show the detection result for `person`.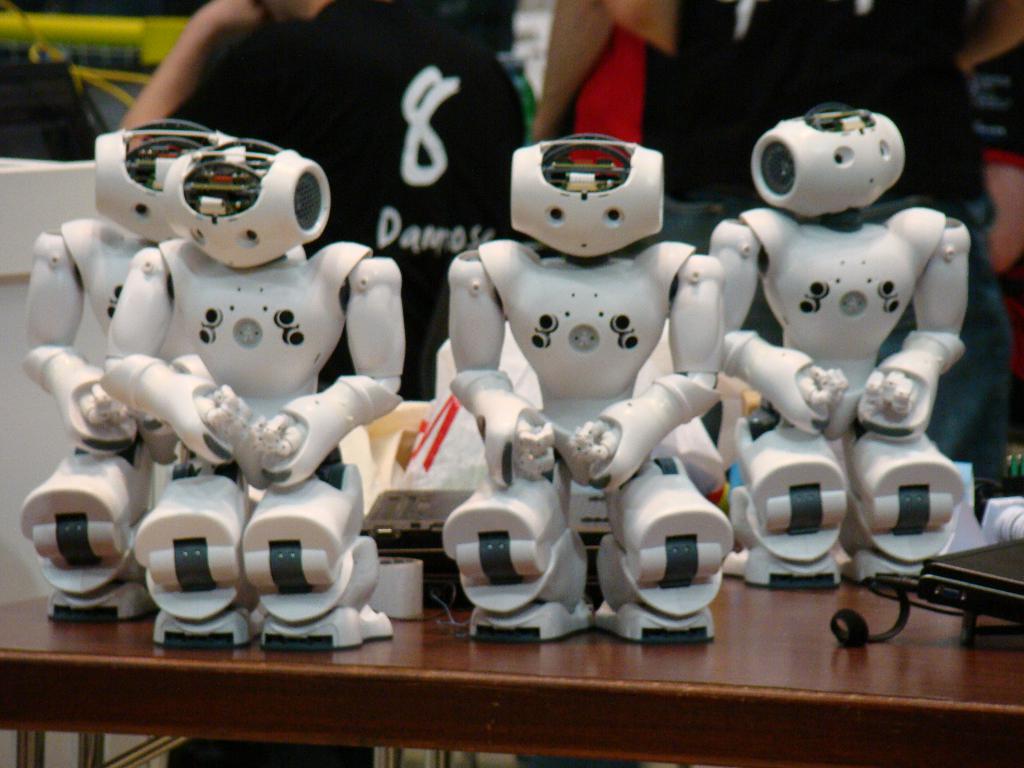
602, 0, 1023, 492.
